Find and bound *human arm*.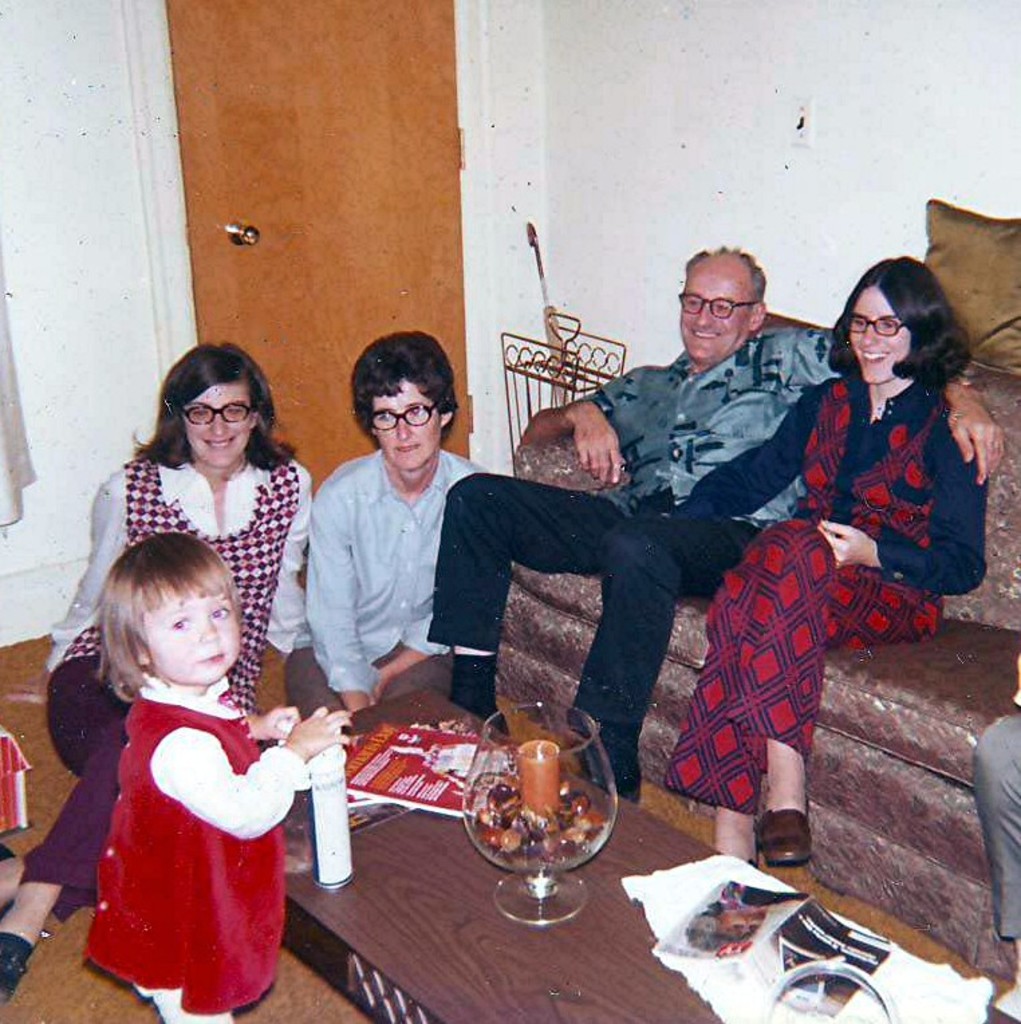
Bound: Rect(788, 332, 1004, 483).
